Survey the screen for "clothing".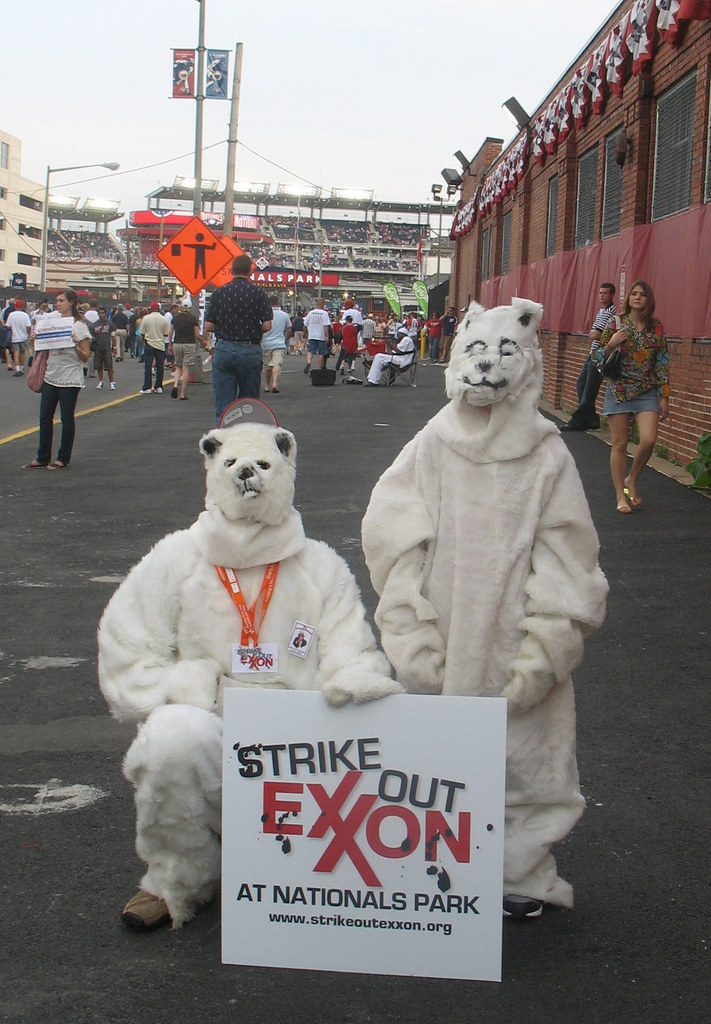
Survey found: left=140, top=310, right=168, bottom=385.
